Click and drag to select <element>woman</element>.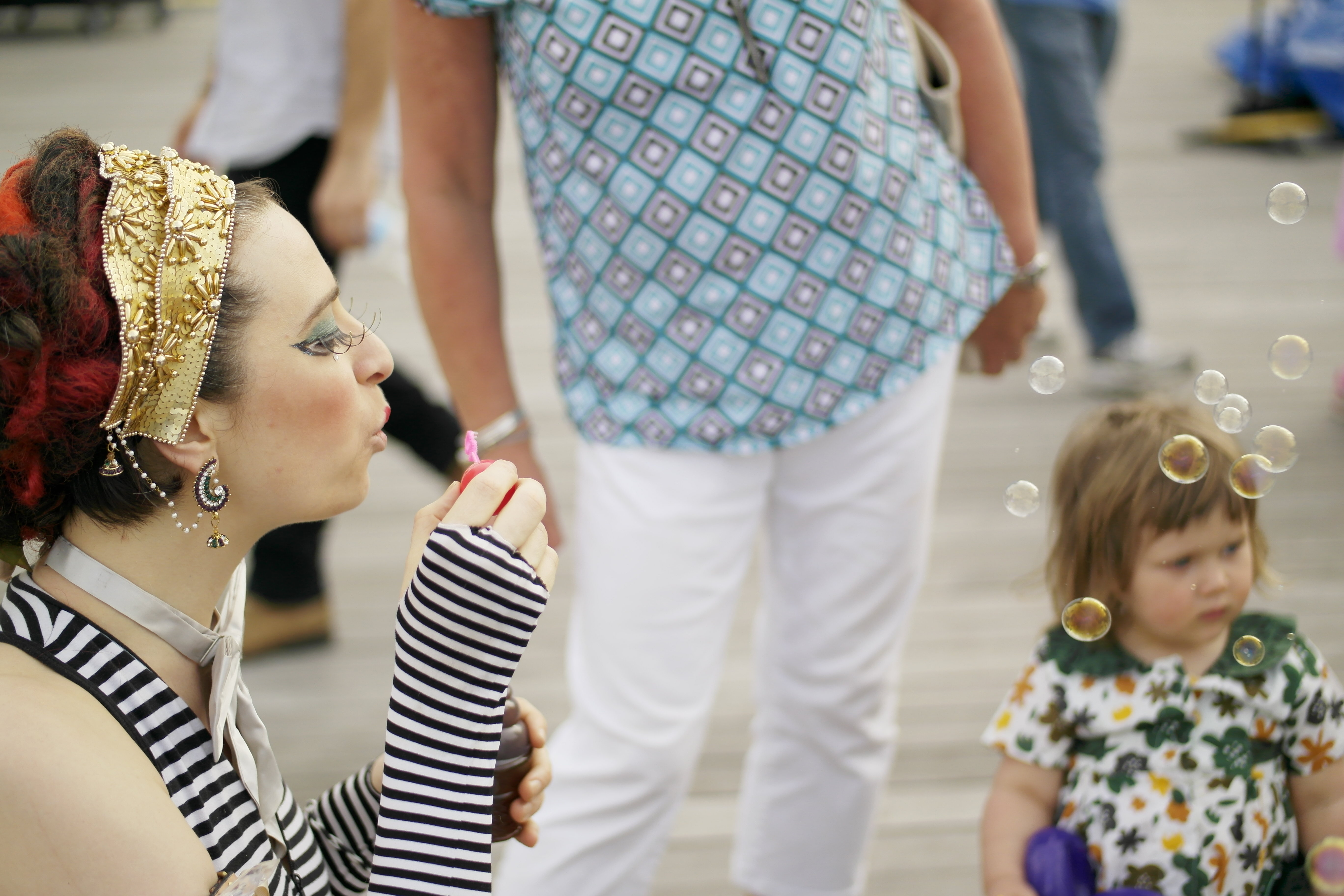
Selection: [x1=98, y1=0, x2=259, y2=220].
